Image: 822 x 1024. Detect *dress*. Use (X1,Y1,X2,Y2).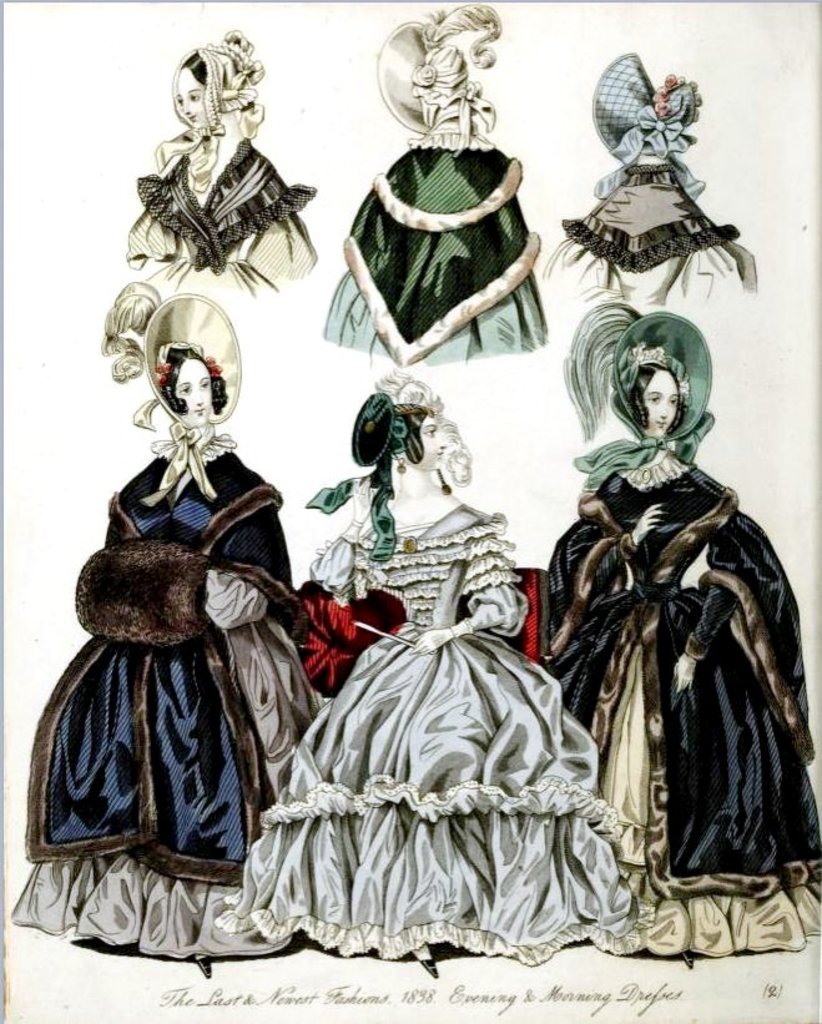
(6,455,309,970).
